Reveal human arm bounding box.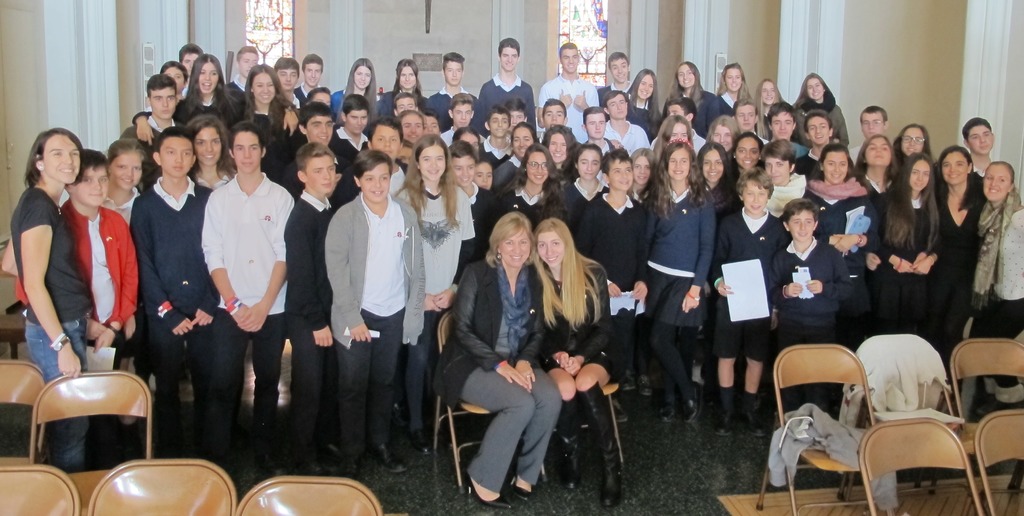
Revealed: detection(598, 261, 628, 303).
